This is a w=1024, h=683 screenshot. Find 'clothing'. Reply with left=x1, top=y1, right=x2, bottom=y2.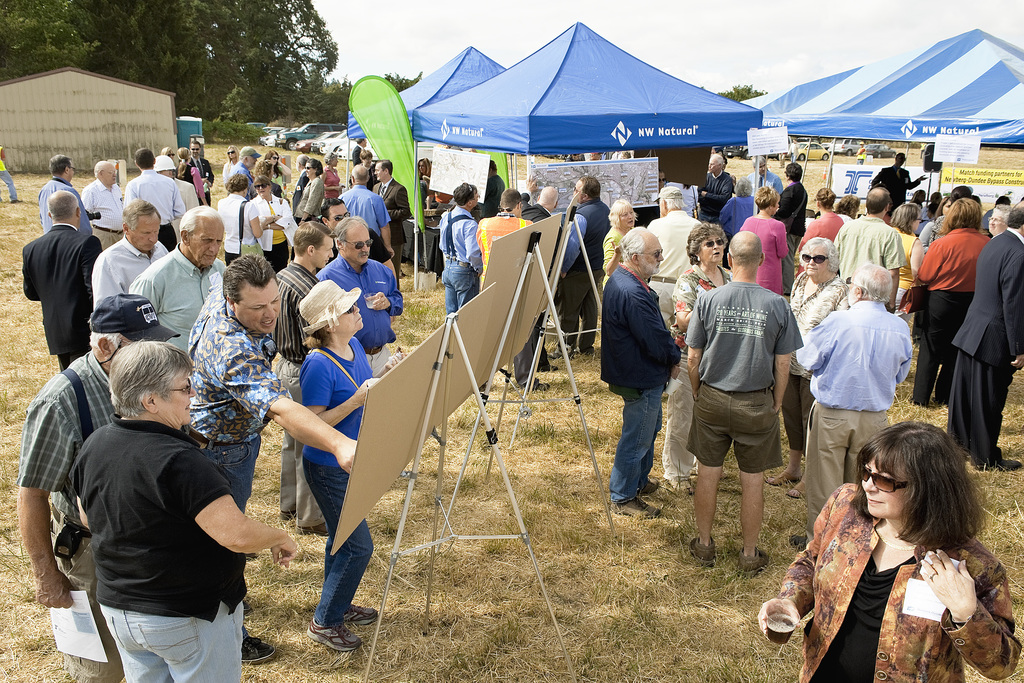
left=854, top=147, right=867, bottom=169.
